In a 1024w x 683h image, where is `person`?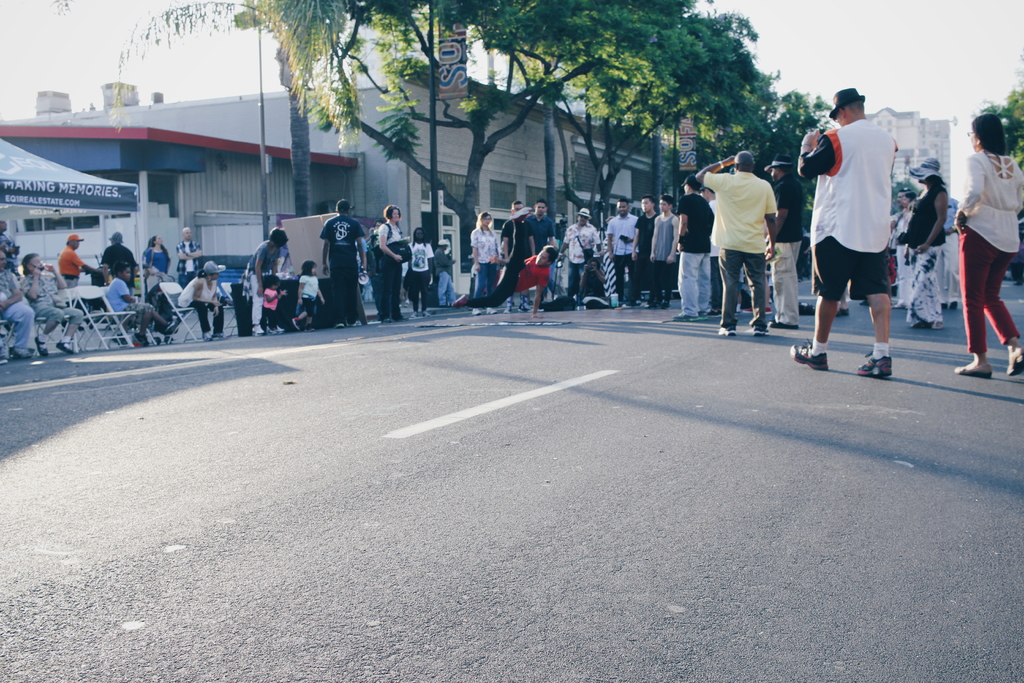
x1=244, y1=218, x2=294, y2=324.
